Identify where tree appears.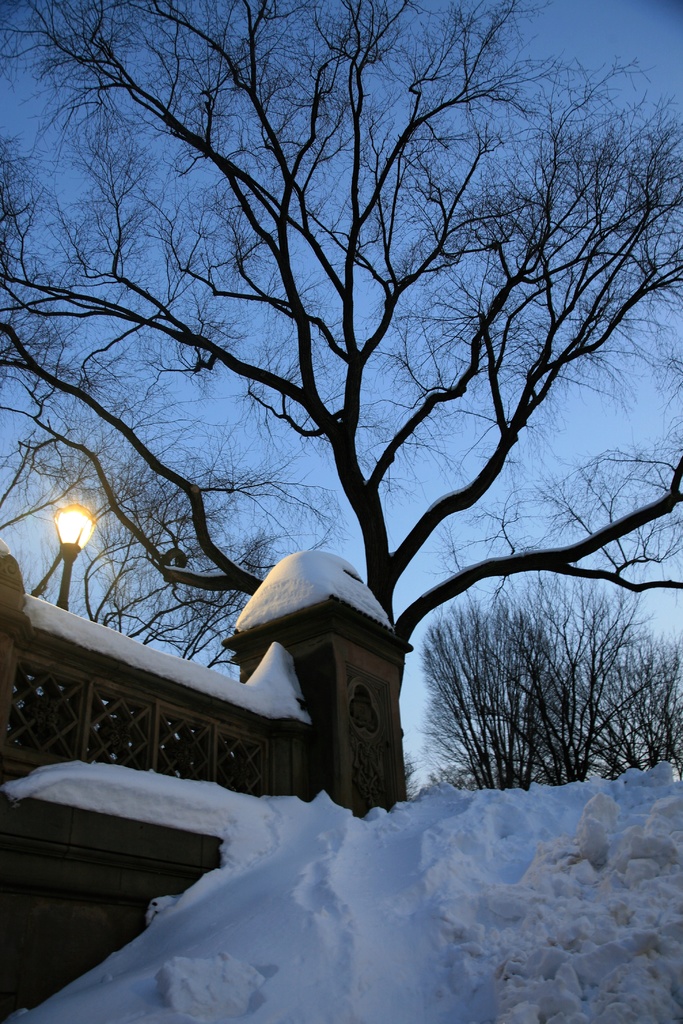
Appears at bbox=(413, 598, 563, 781).
